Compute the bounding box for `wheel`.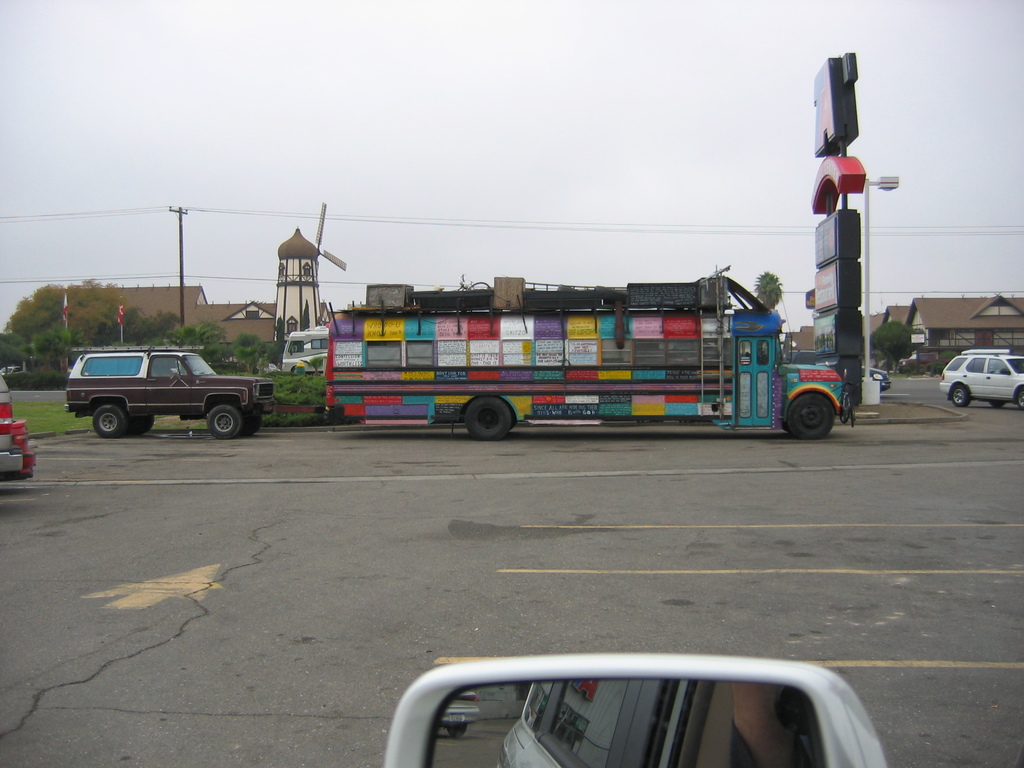
1017 390 1023 406.
